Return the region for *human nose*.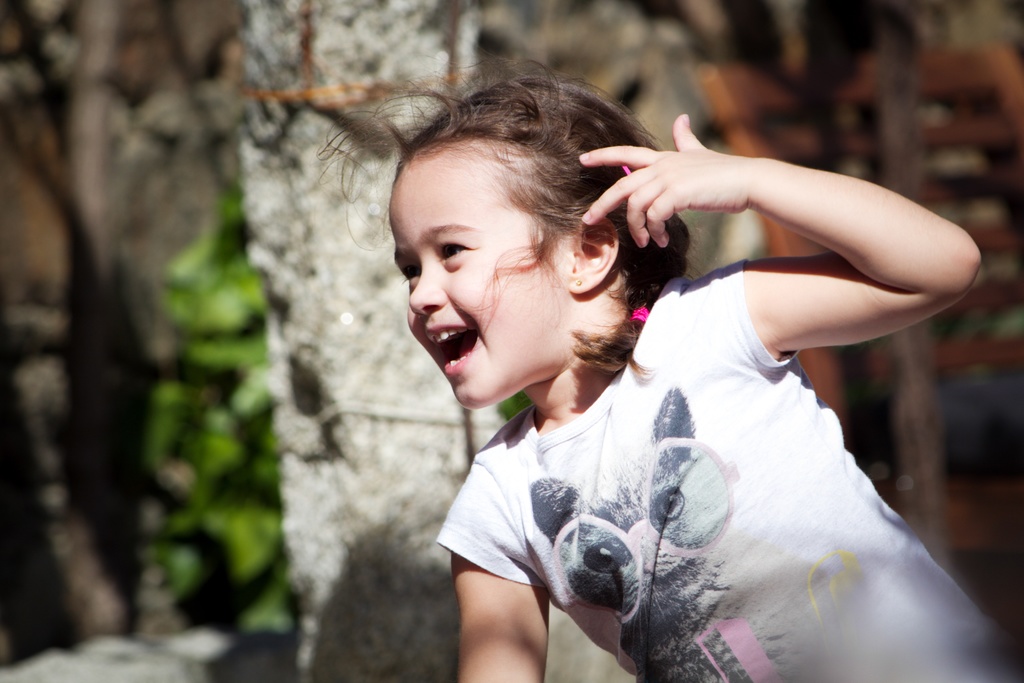
box=[409, 259, 445, 315].
